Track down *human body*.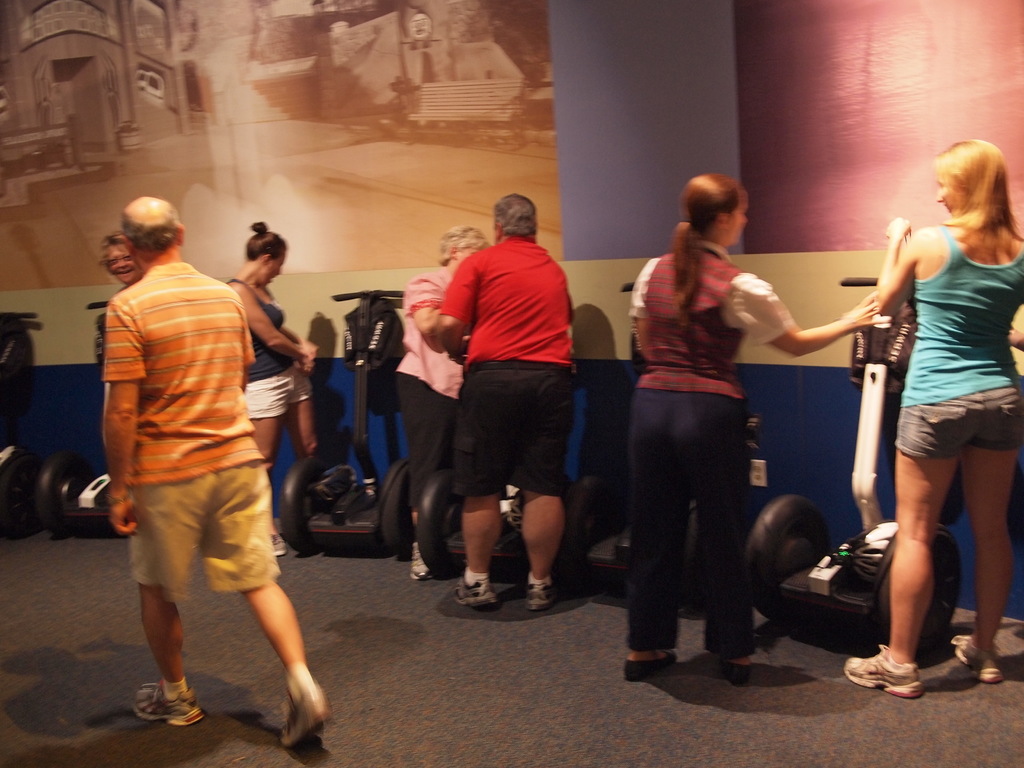
Tracked to <bbox>629, 172, 876, 679</bbox>.
